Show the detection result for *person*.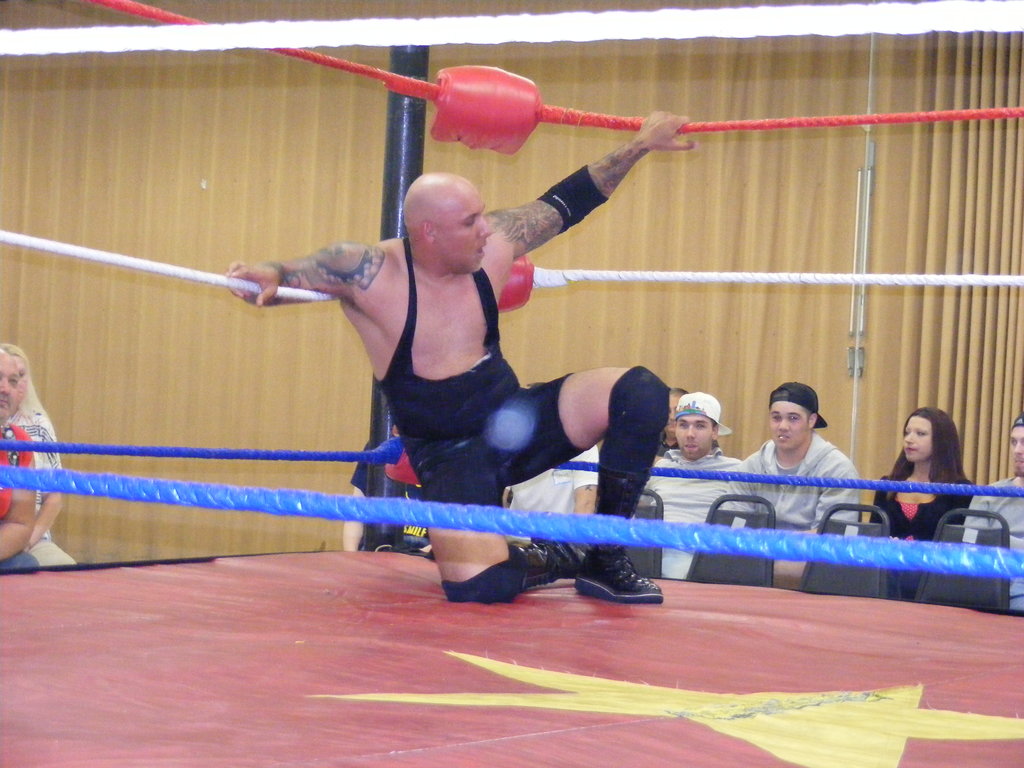
871/401/974/595.
